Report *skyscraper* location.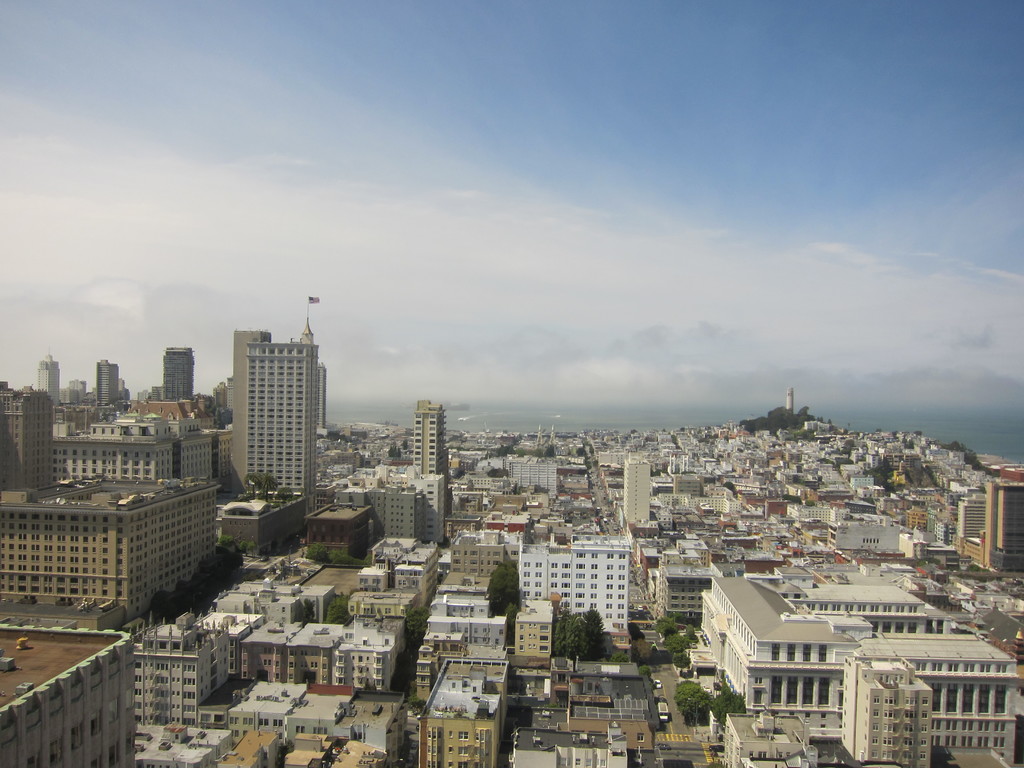
Report: crop(154, 343, 196, 404).
